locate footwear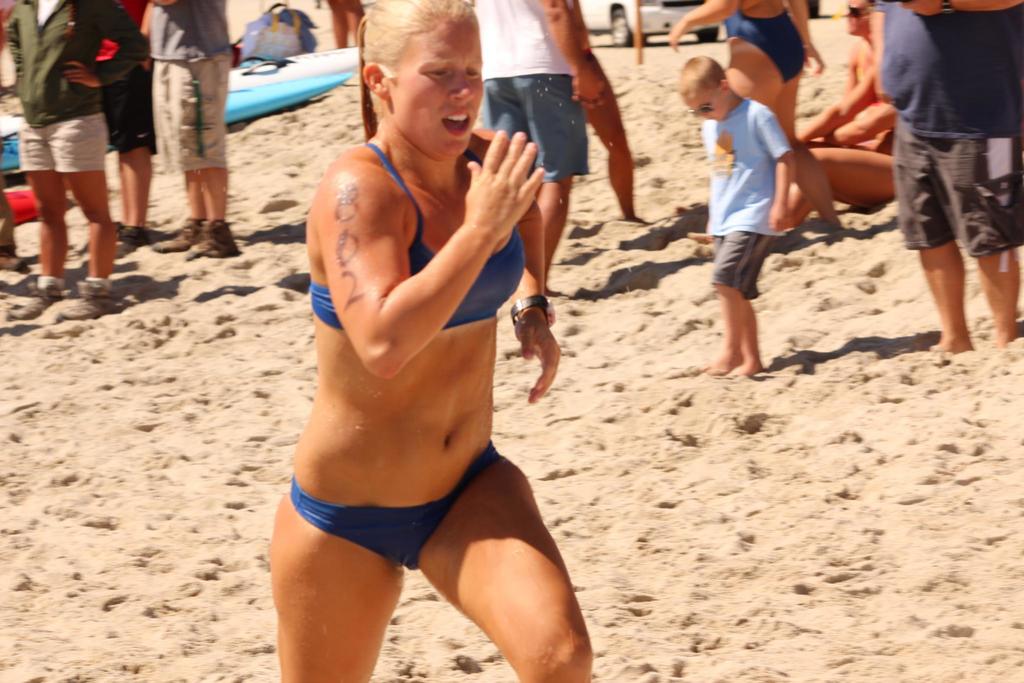
{"left": 156, "top": 220, "right": 202, "bottom": 248}
